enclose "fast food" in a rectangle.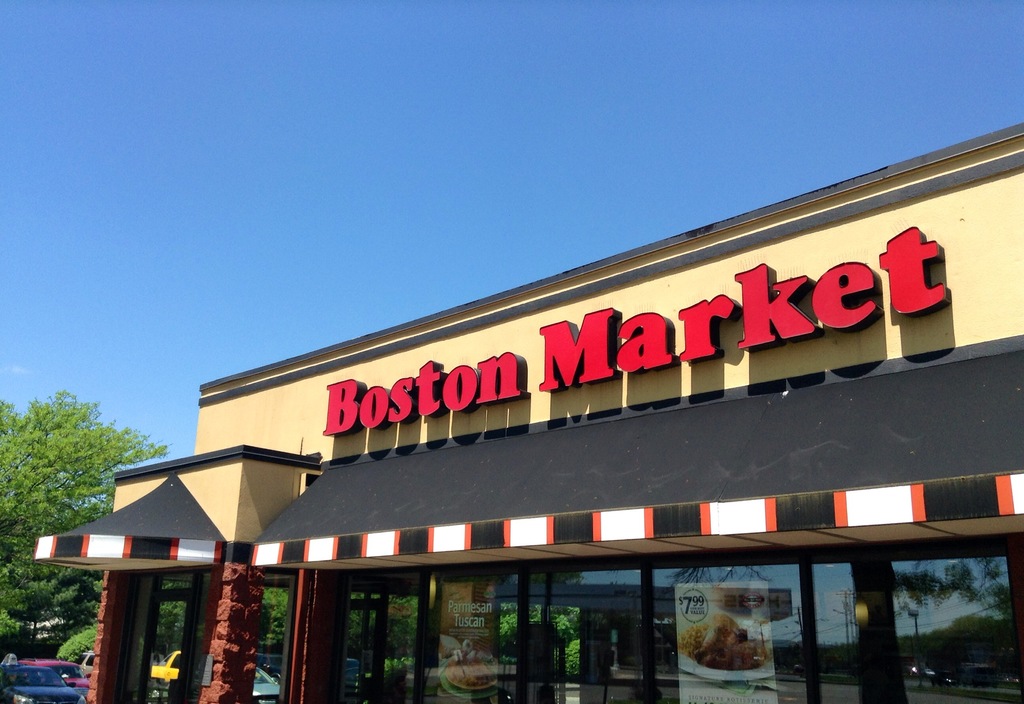
447, 651, 492, 698.
